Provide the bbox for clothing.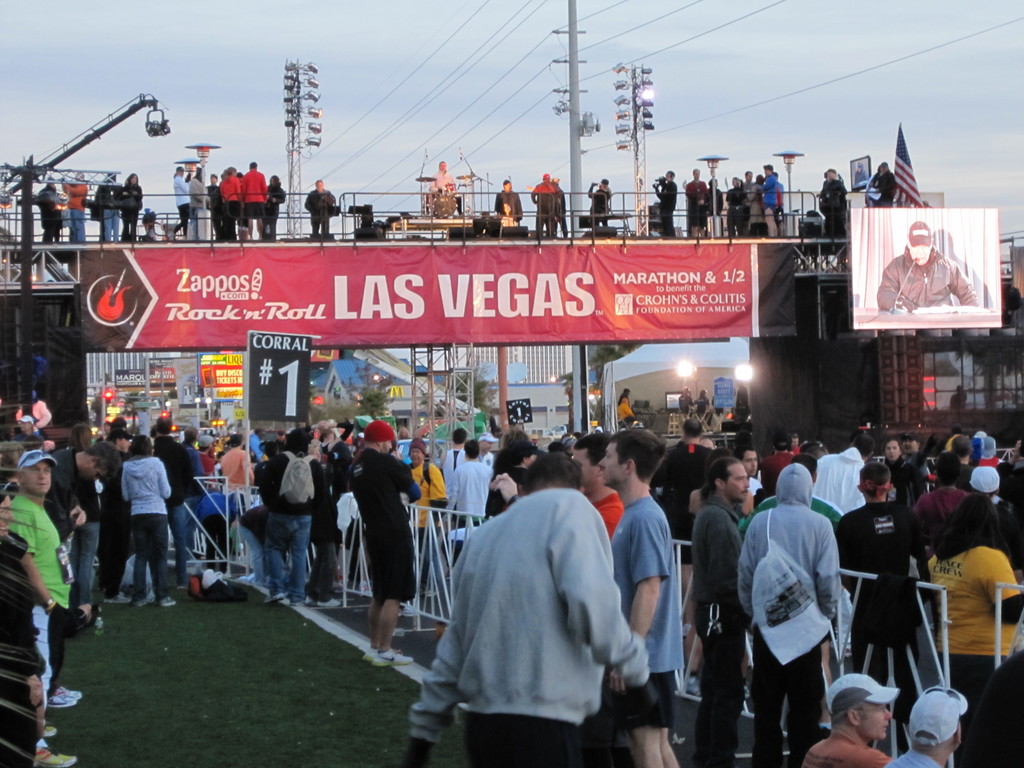
{"x1": 494, "y1": 193, "x2": 525, "y2": 226}.
